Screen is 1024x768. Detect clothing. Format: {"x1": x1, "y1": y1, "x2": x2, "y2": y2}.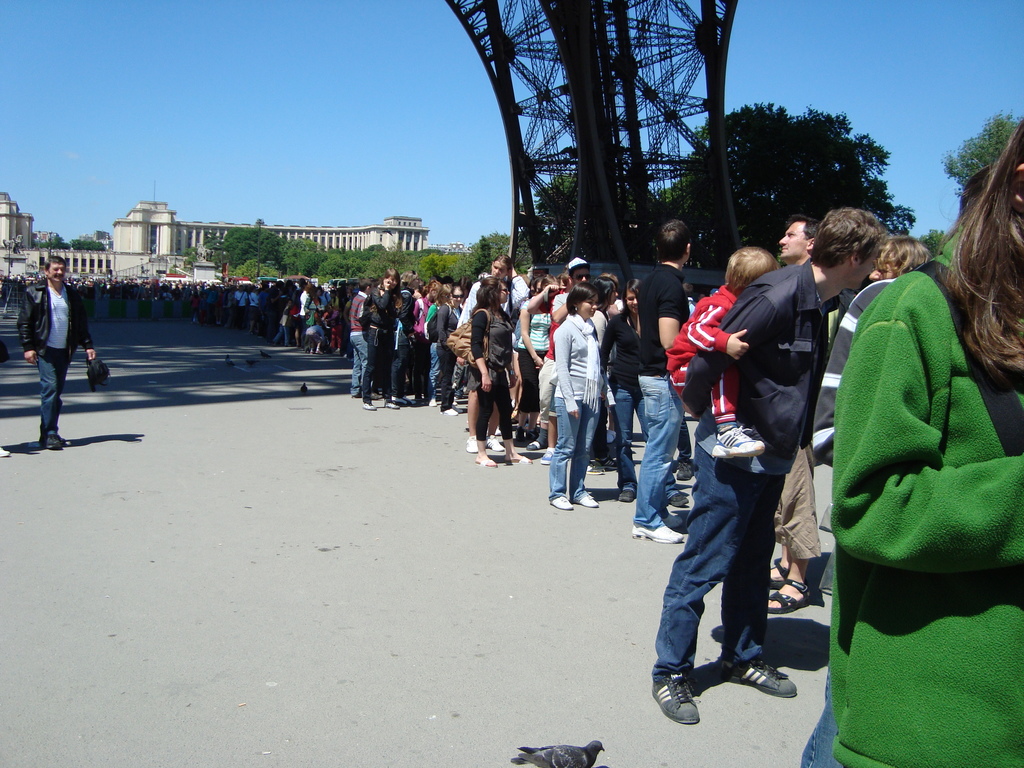
{"x1": 811, "y1": 278, "x2": 888, "y2": 767}.
